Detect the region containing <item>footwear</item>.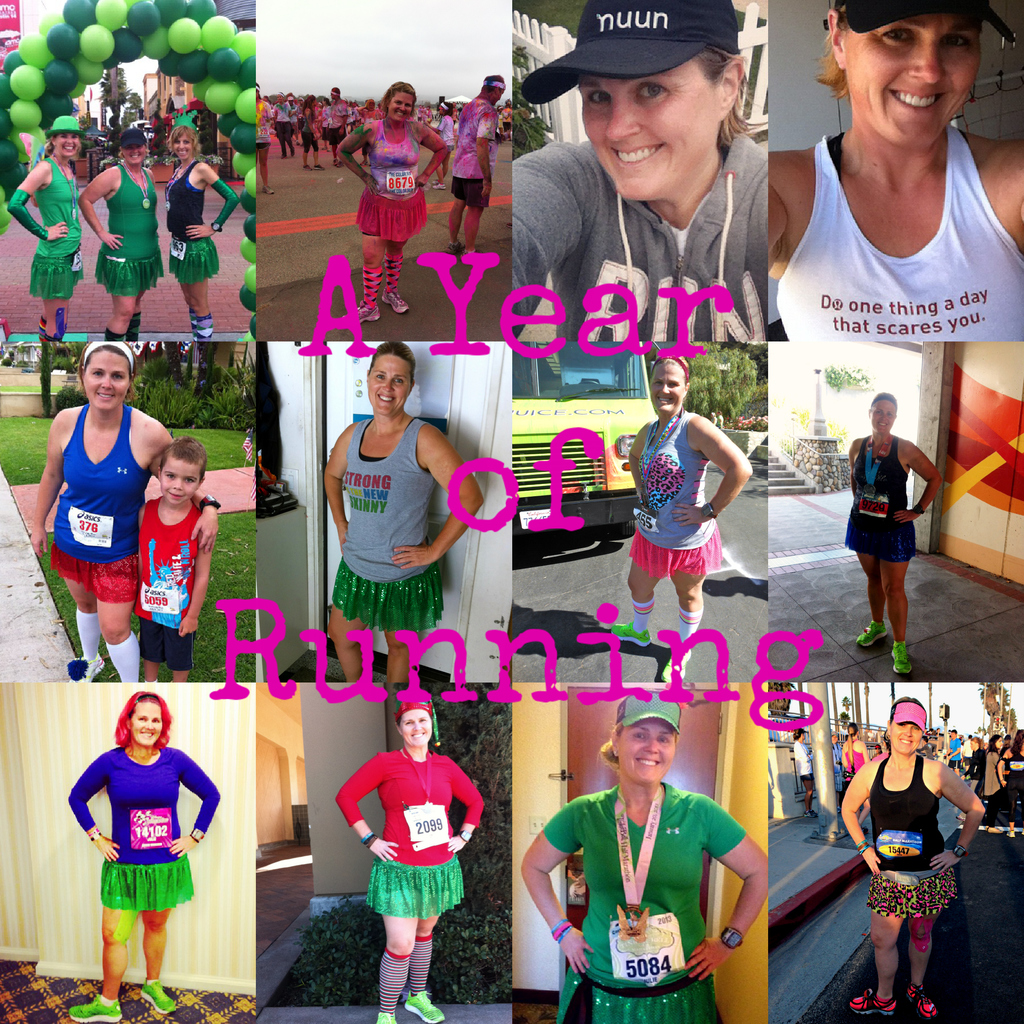
(x1=264, y1=186, x2=272, y2=191).
